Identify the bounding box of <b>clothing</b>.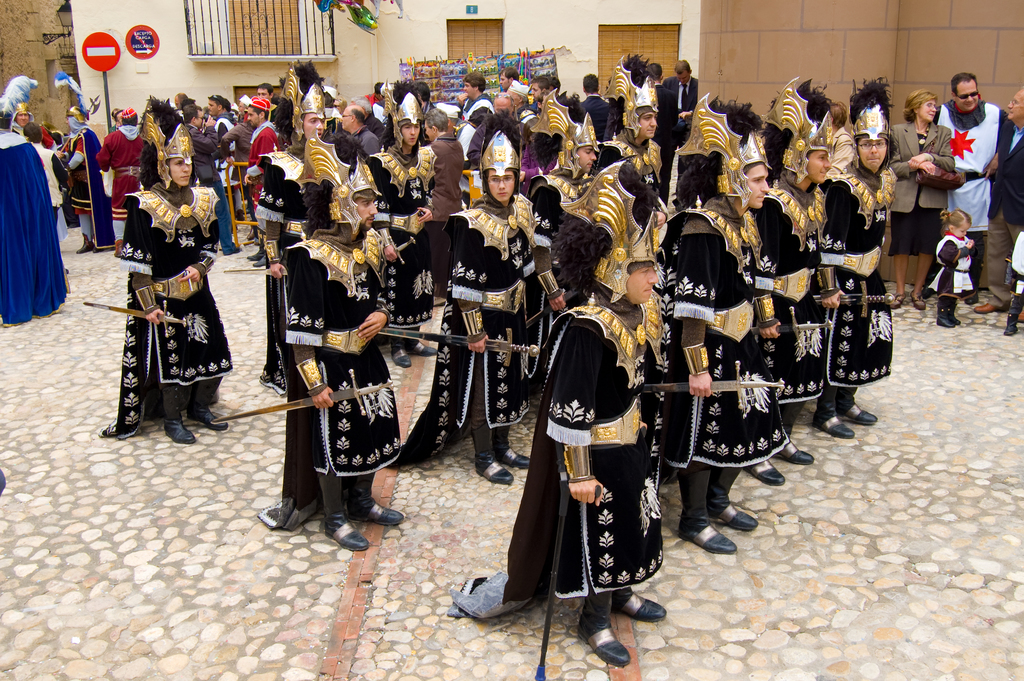
50,110,102,256.
